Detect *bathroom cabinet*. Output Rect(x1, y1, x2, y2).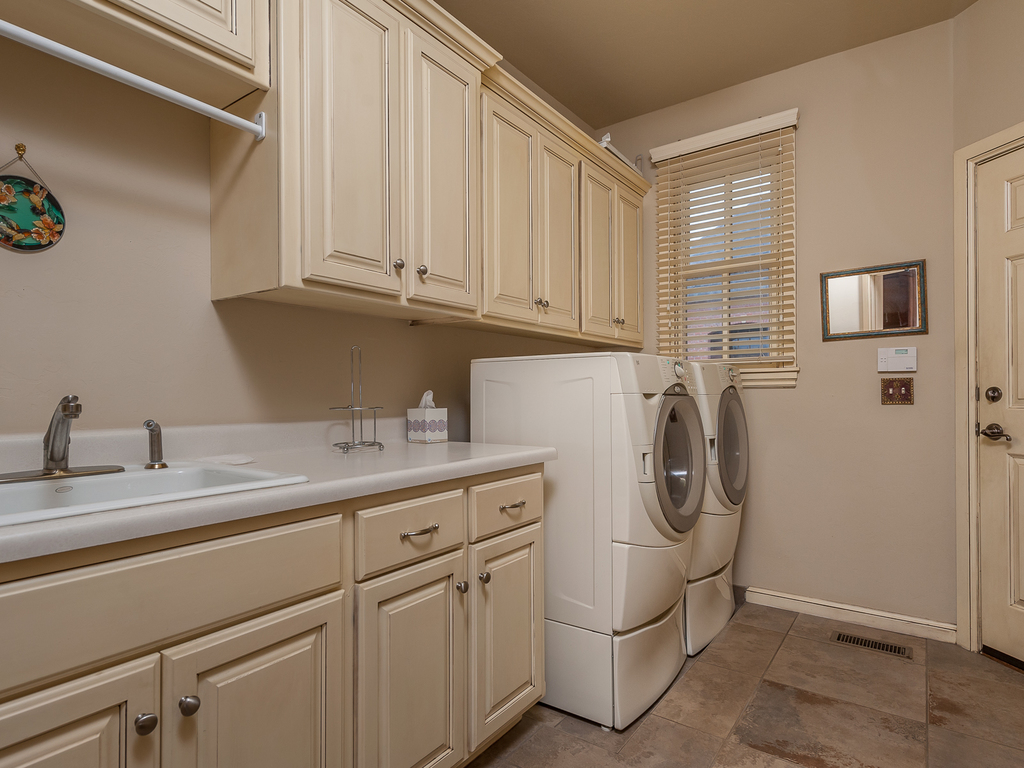
Rect(0, 460, 553, 767).
